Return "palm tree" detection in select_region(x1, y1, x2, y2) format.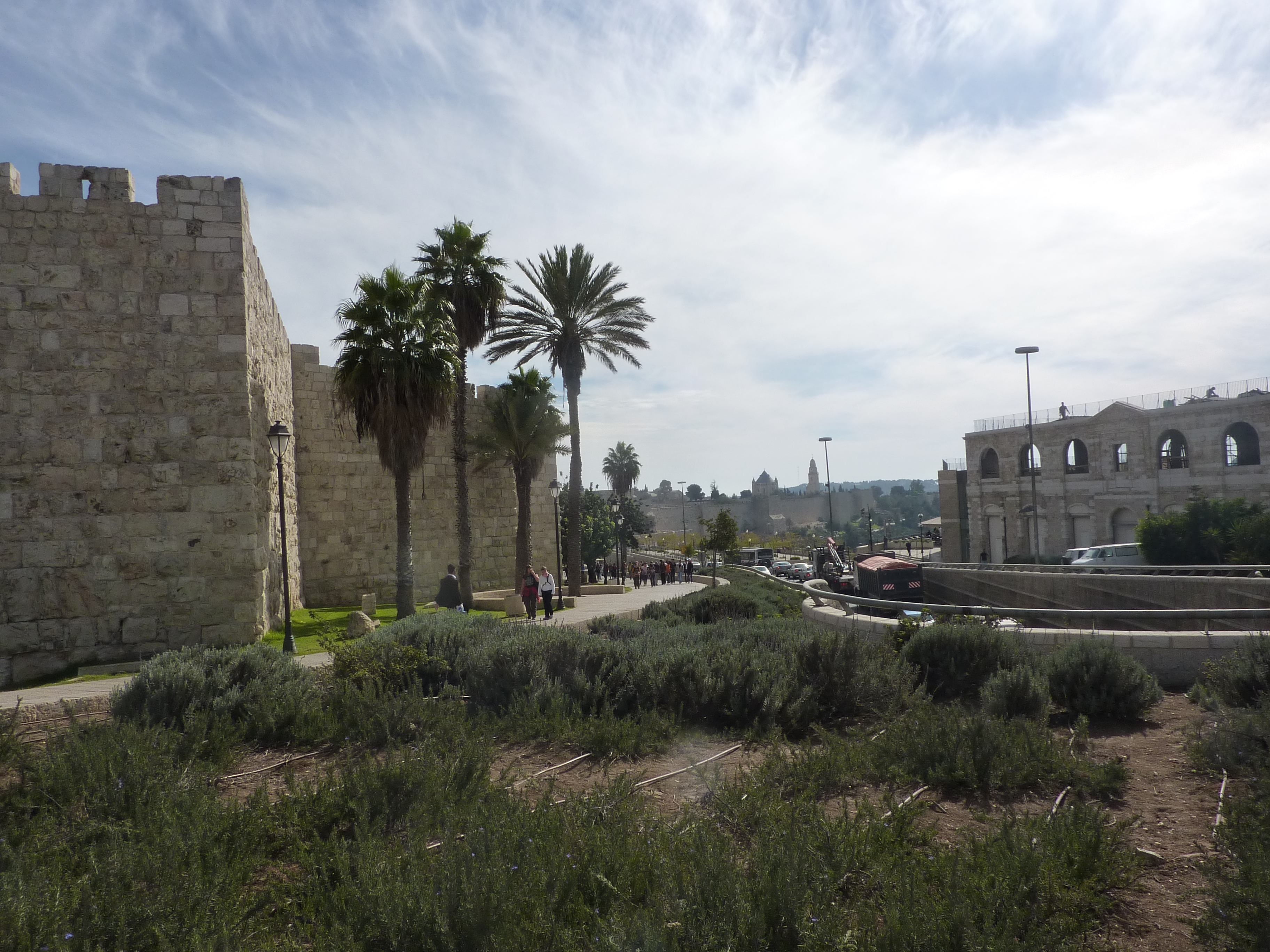
select_region(141, 78, 166, 217).
